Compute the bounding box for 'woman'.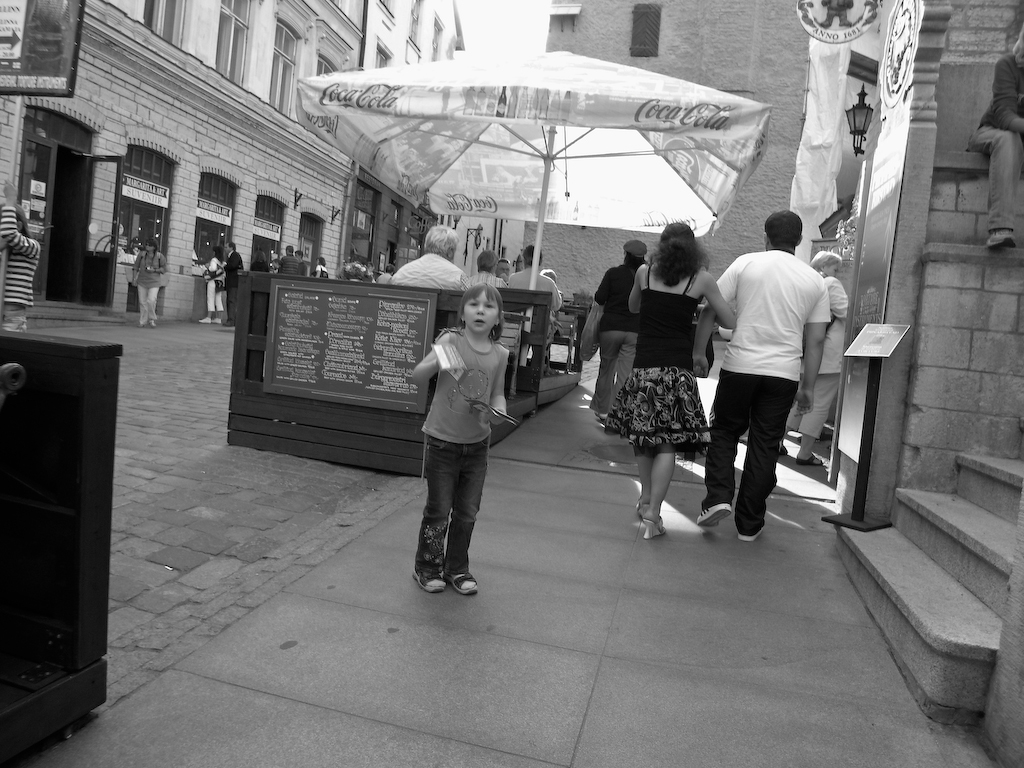
774:250:851:468.
